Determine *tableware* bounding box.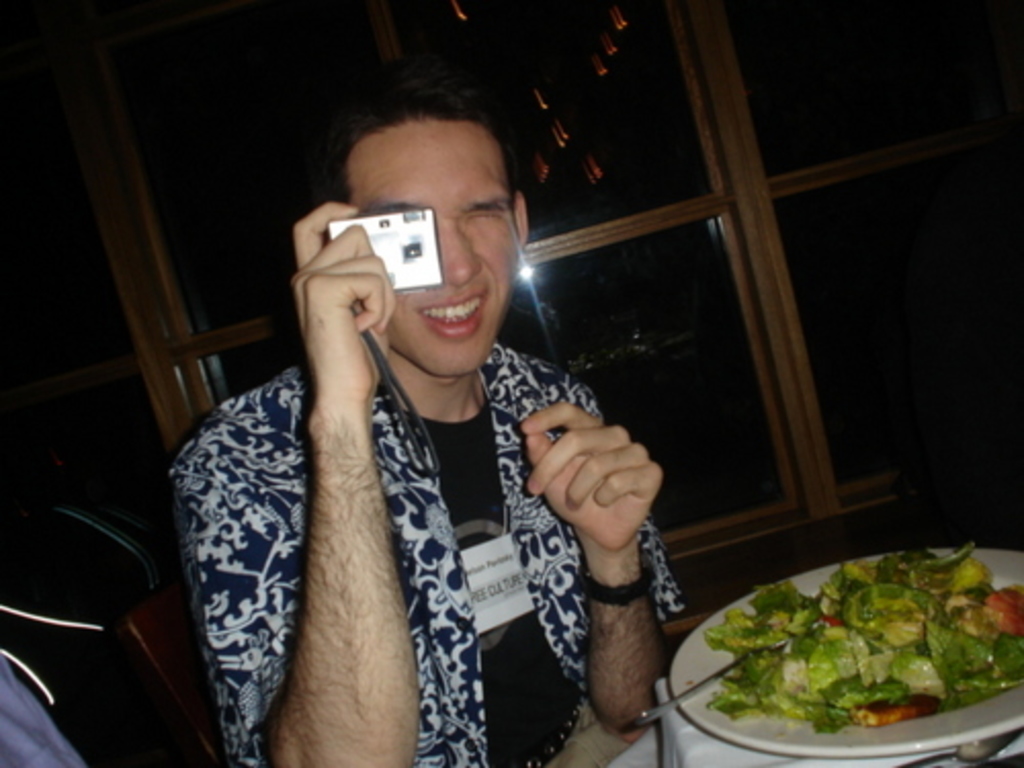
Determined: 639,608,791,721.
